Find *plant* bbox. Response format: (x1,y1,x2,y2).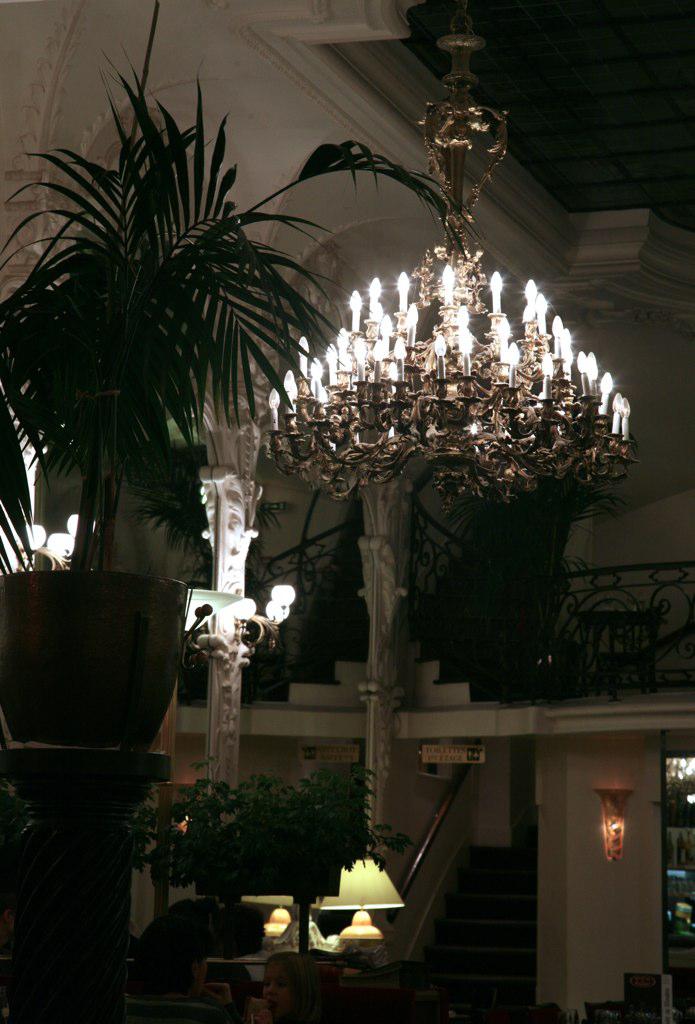
(269,742,442,946).
